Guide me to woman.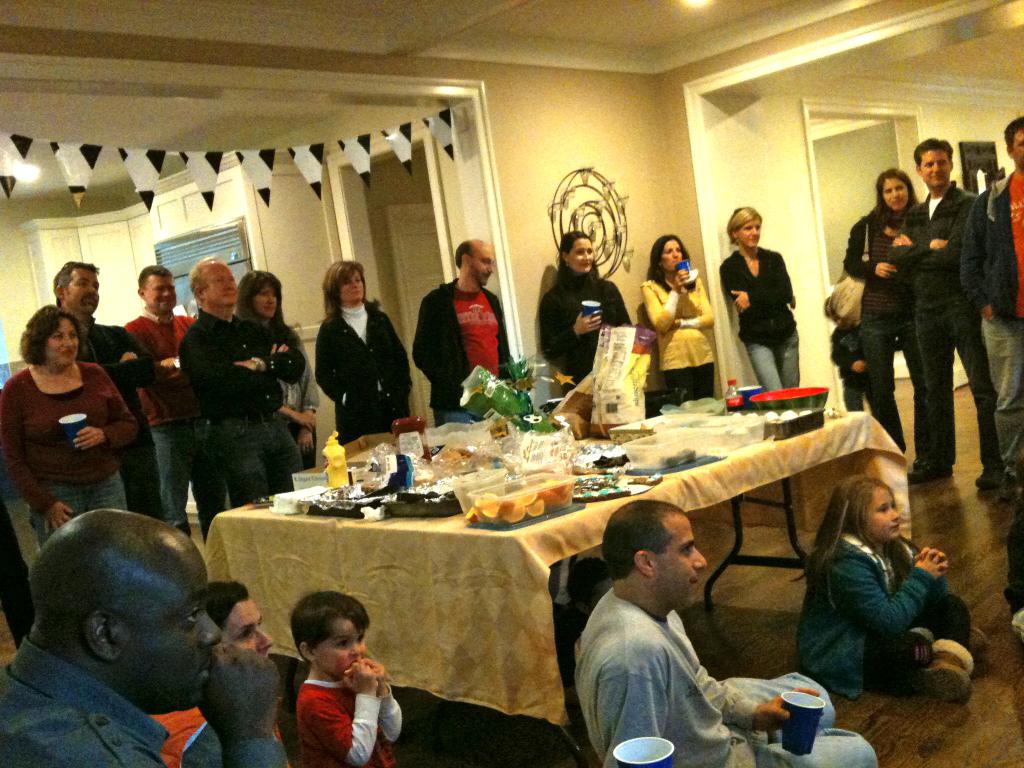
Guidance: x1=719, y1=204, x2=803, y2=390.
